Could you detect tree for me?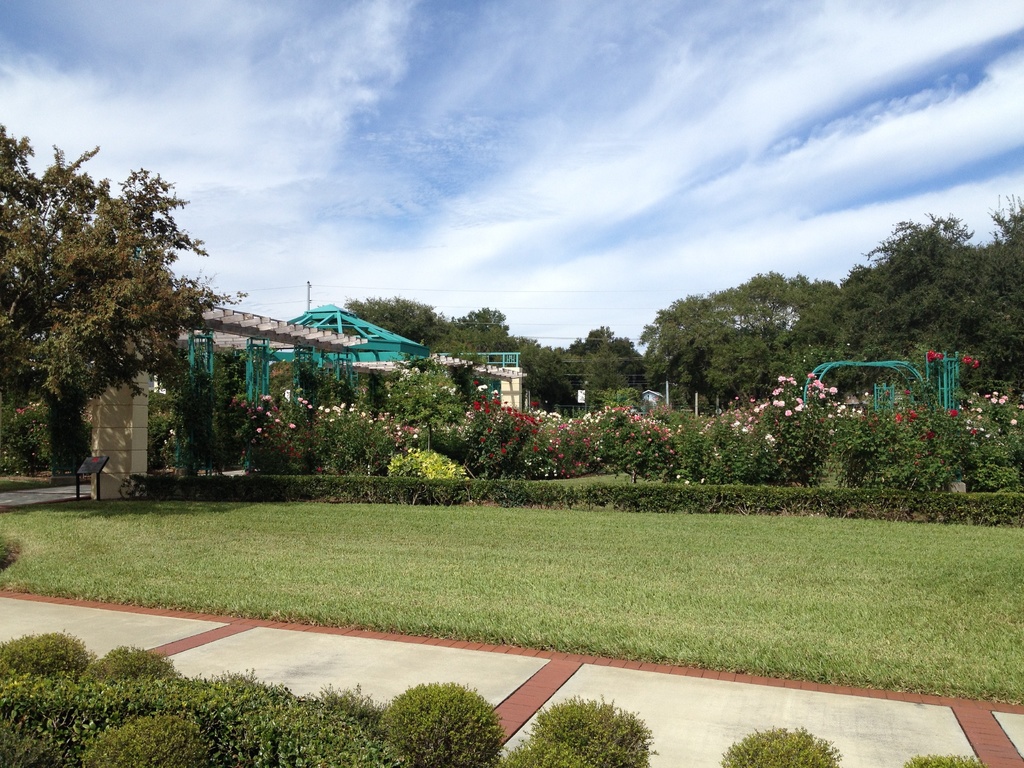
Detection result: 624, 265, 849, 396.
